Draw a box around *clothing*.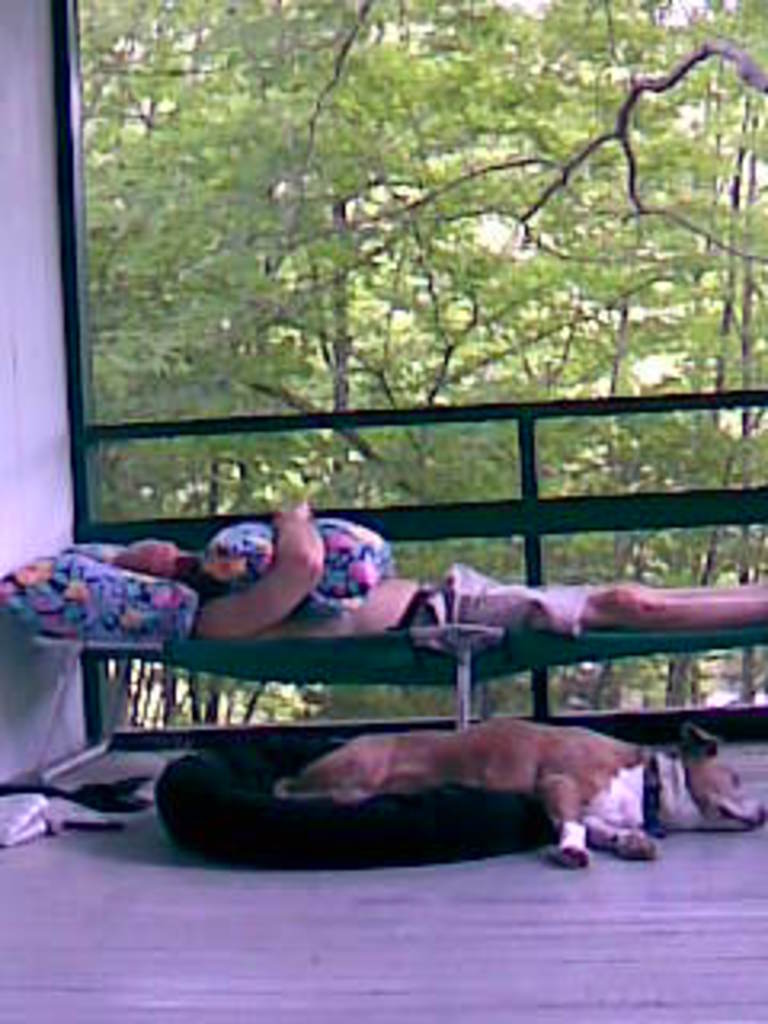
<box>390,557,589,643</box>.
